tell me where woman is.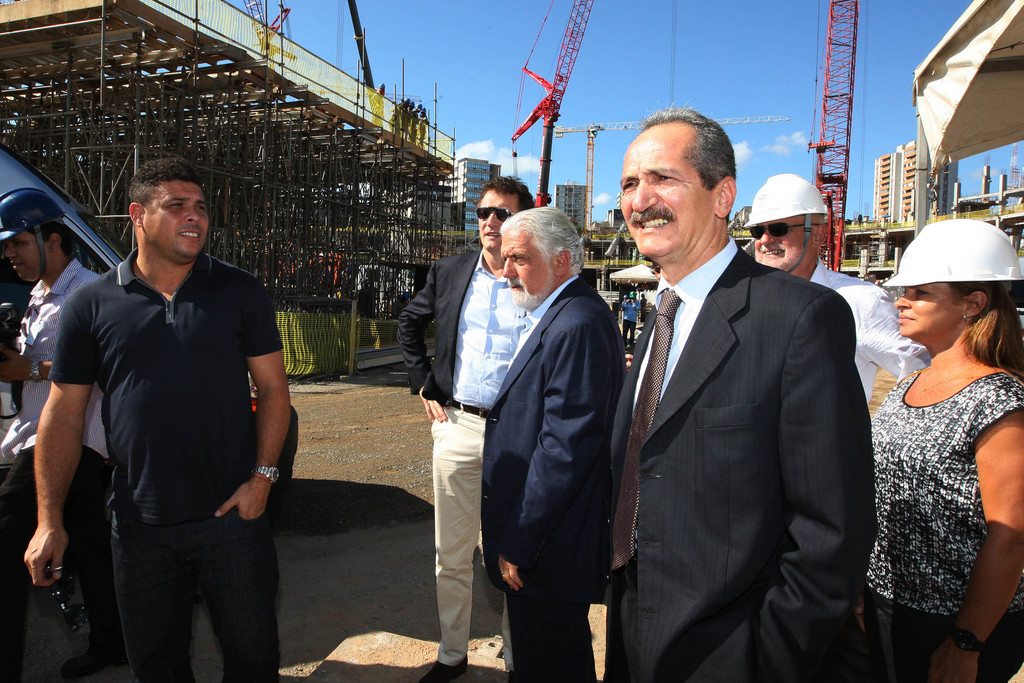
woman is at [x1=852, y1=222, x2=1023, y2=682].
